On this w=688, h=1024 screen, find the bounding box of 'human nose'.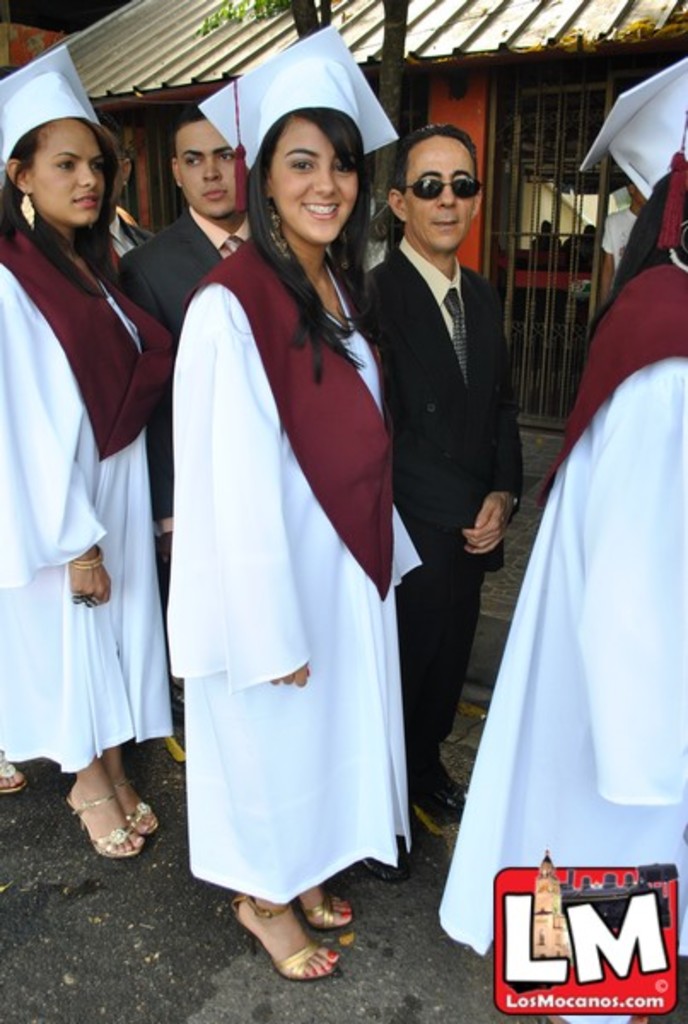
Bounding box: 316,157,341,198.
